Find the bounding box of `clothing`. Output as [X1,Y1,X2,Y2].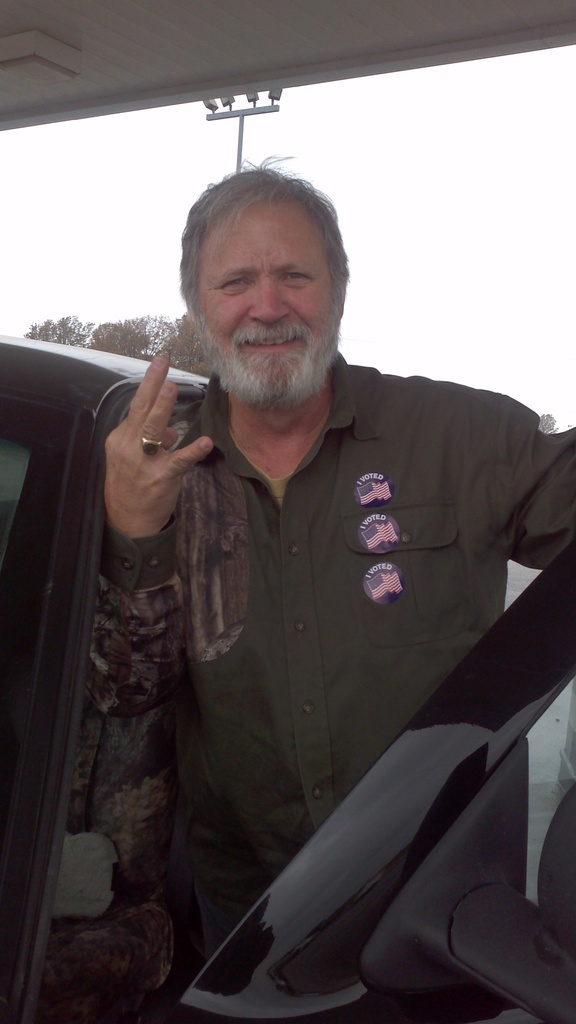
[61,341,575,1023].
